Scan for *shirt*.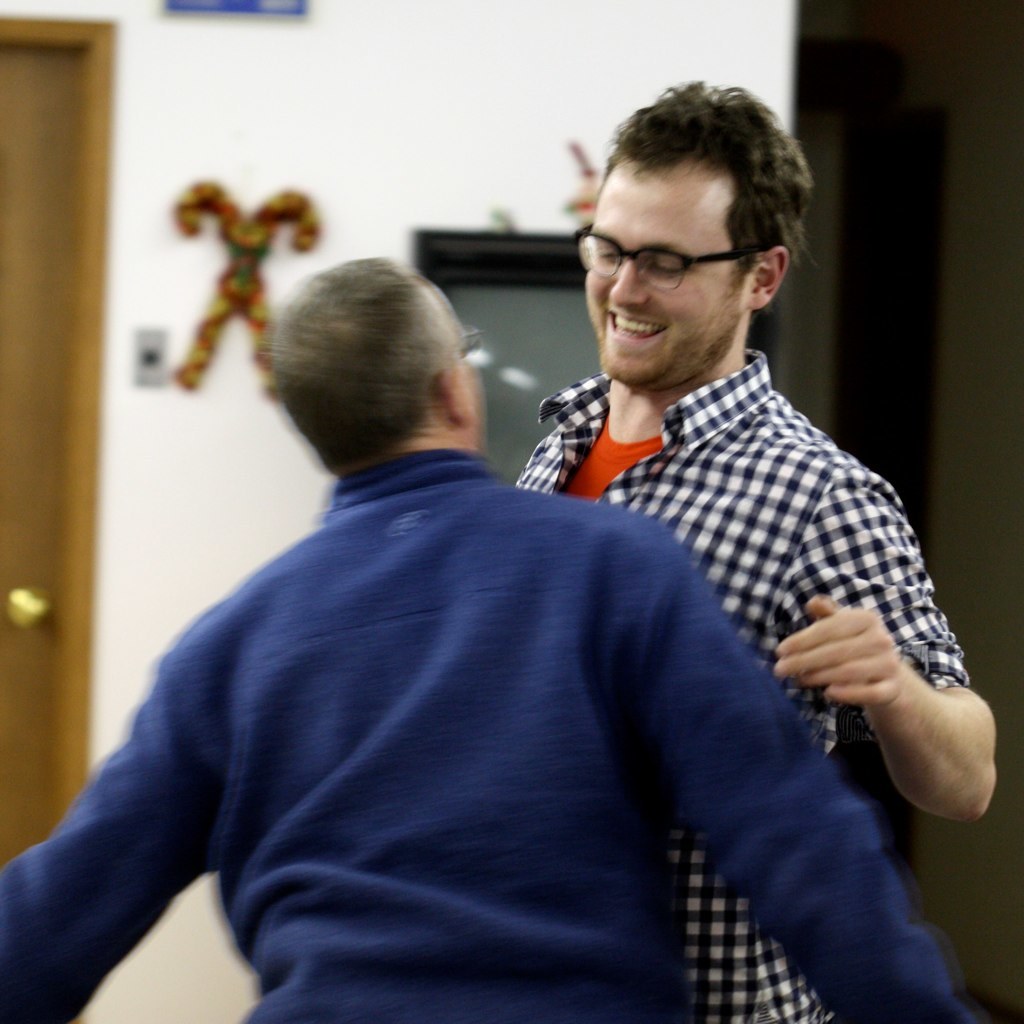
Scan result: box=[511, 345, 972, 1023].
